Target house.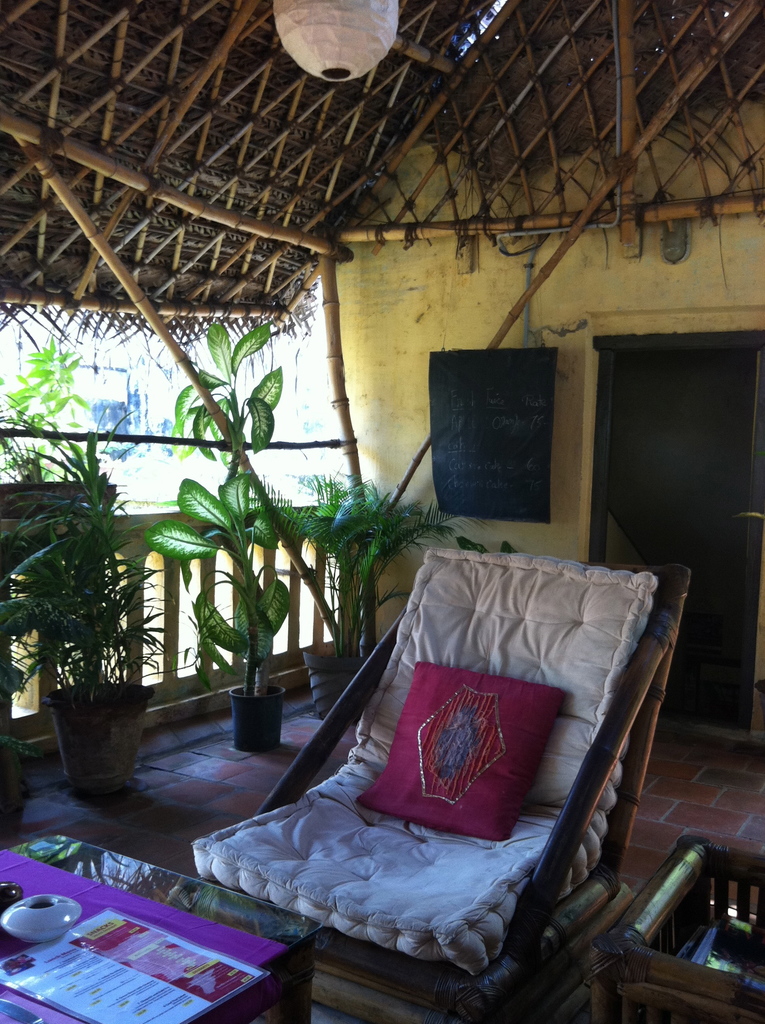
Target region: 18, 40, 764, 860.
